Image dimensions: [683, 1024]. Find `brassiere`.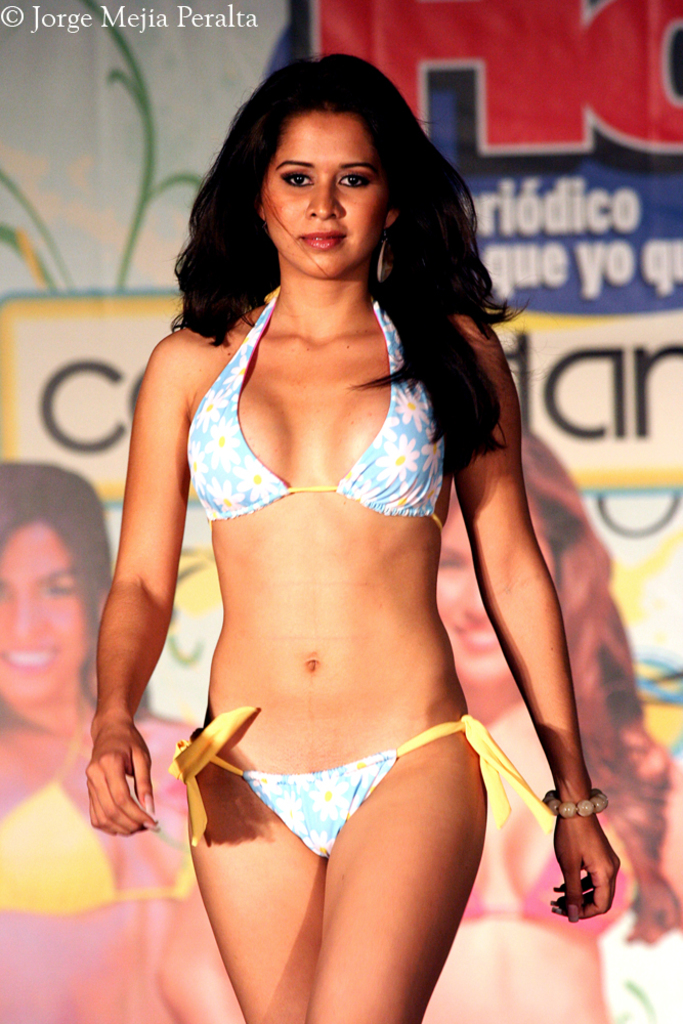
169,258,465,581.
